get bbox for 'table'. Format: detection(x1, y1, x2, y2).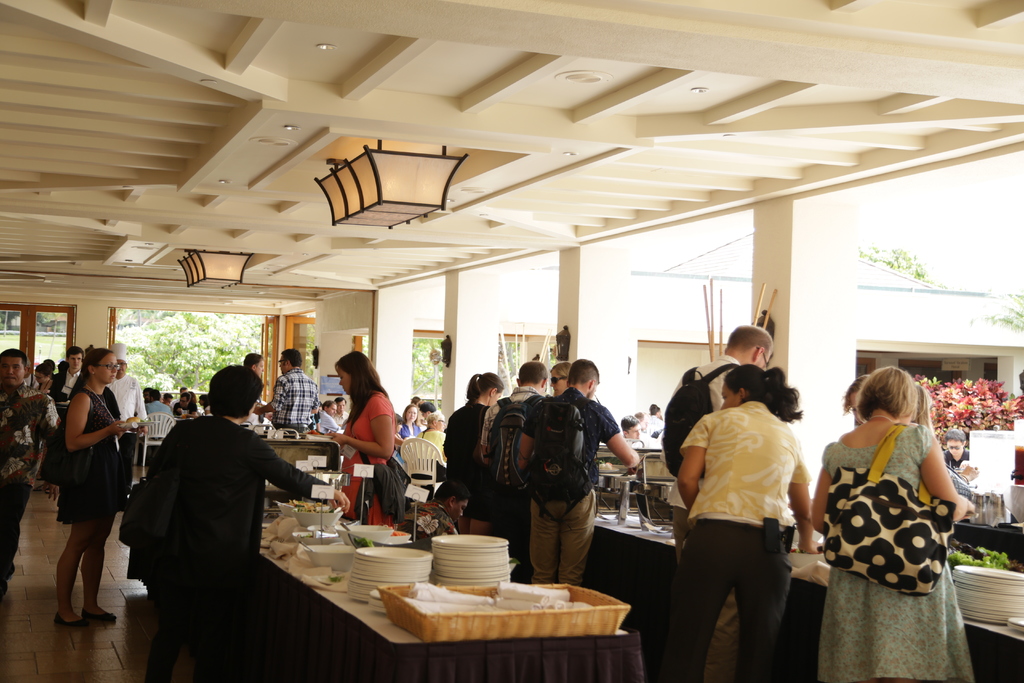
detection(593, 509, 1023, 682).
